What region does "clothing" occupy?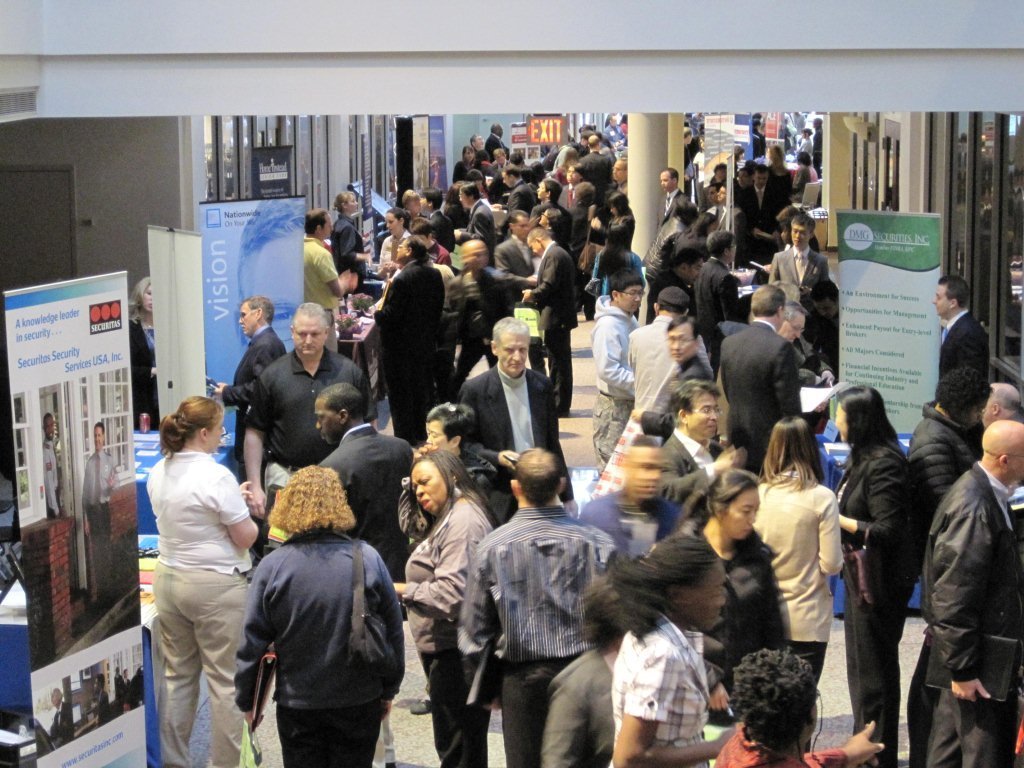
box=[455, 362, 577, 500].
